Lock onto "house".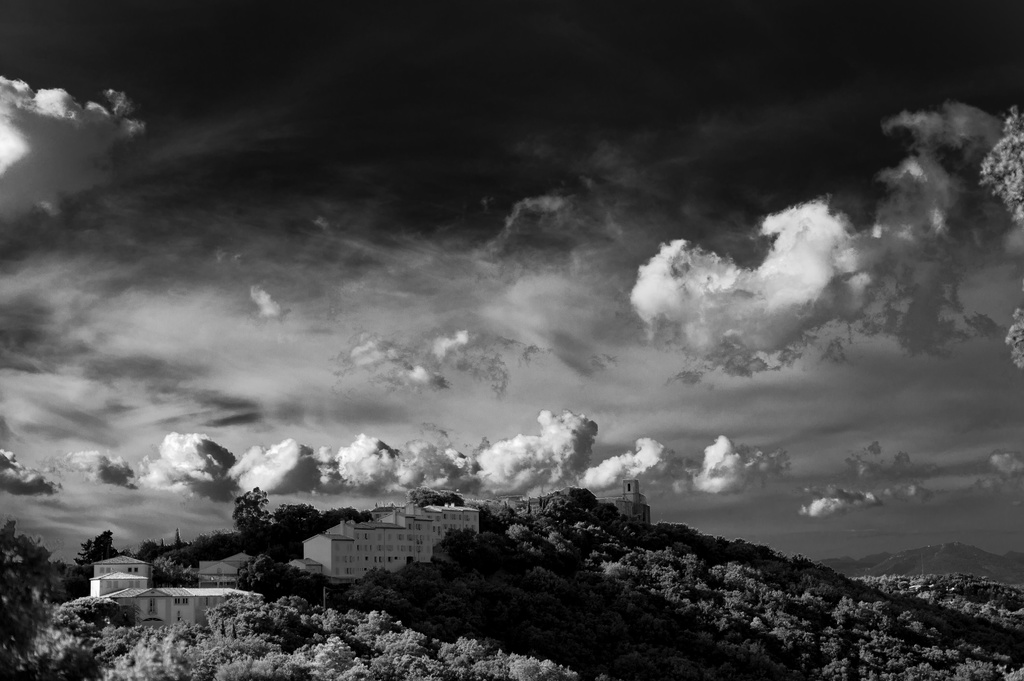
Locked: x1=188, y1=547, x2=278, y2=586.
